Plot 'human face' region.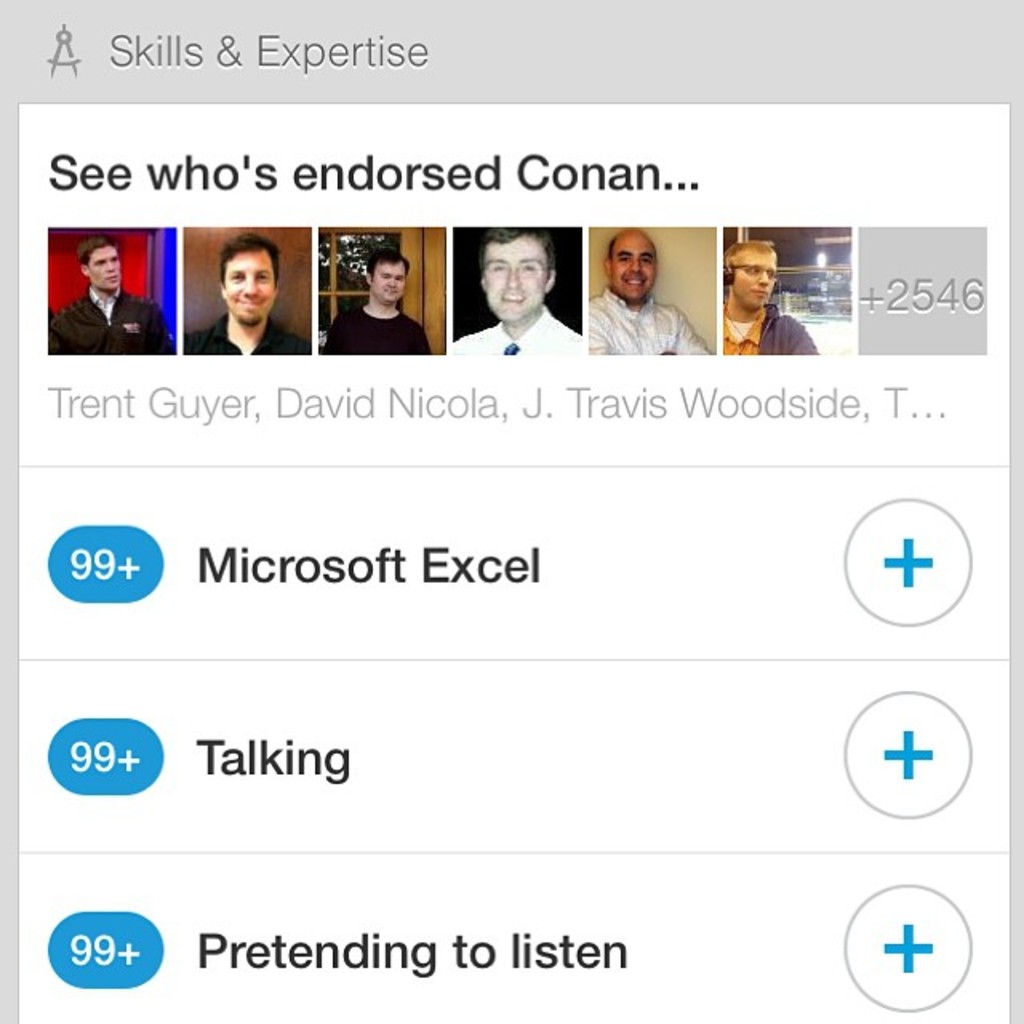
Plotted at locate(371, 258, 408, 302).
